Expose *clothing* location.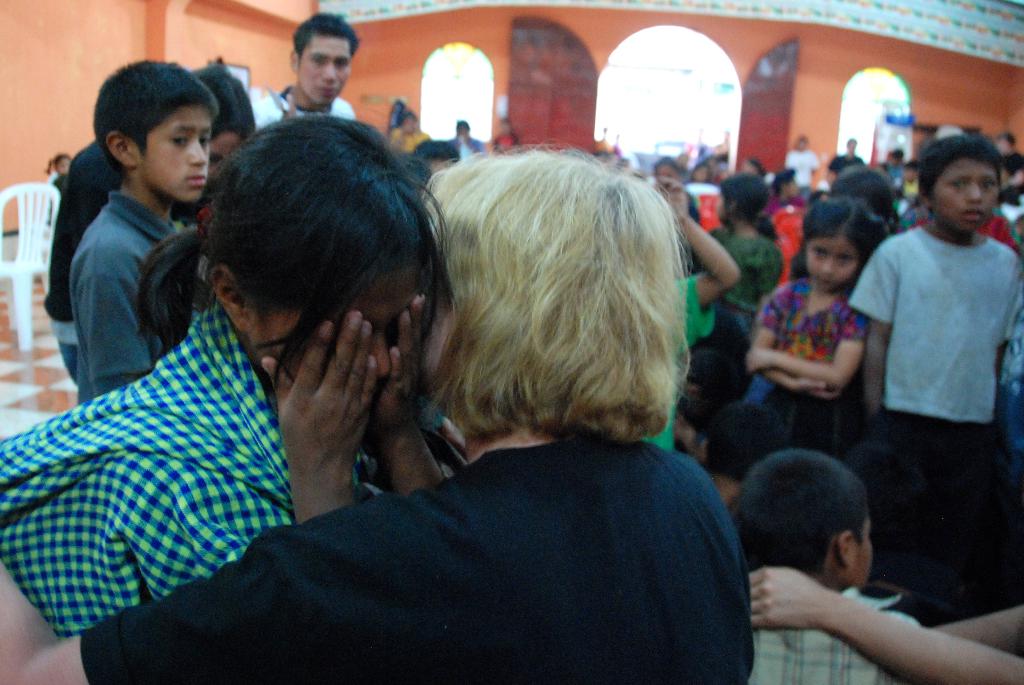
Exposed at region(75, 426, 755, 684).
